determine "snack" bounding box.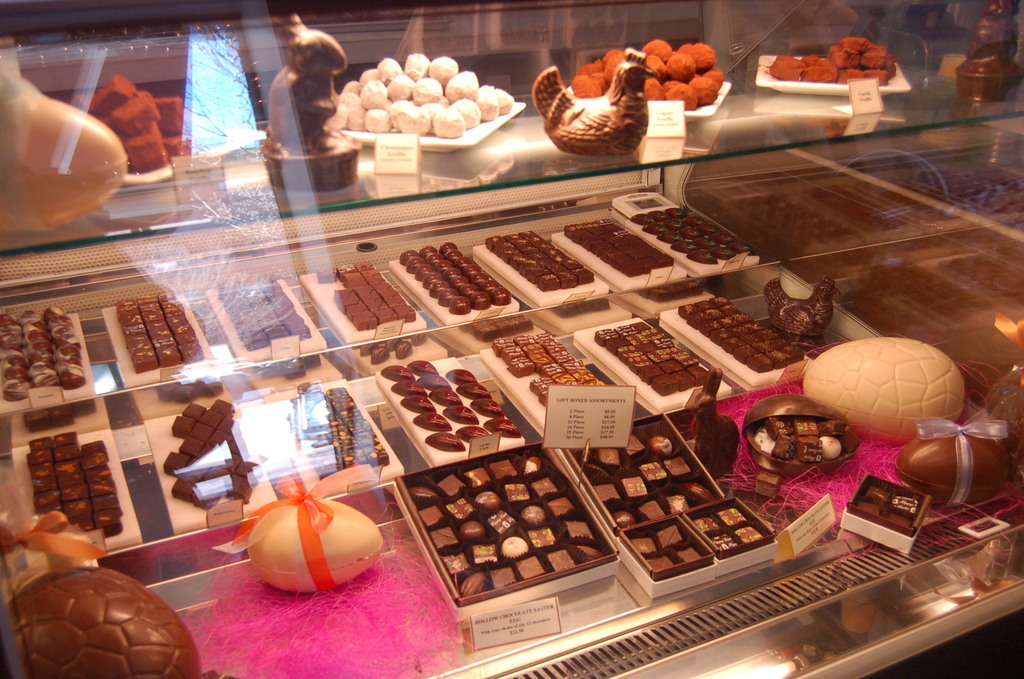
Determined: bbox=(392, 381, 430, 398).
